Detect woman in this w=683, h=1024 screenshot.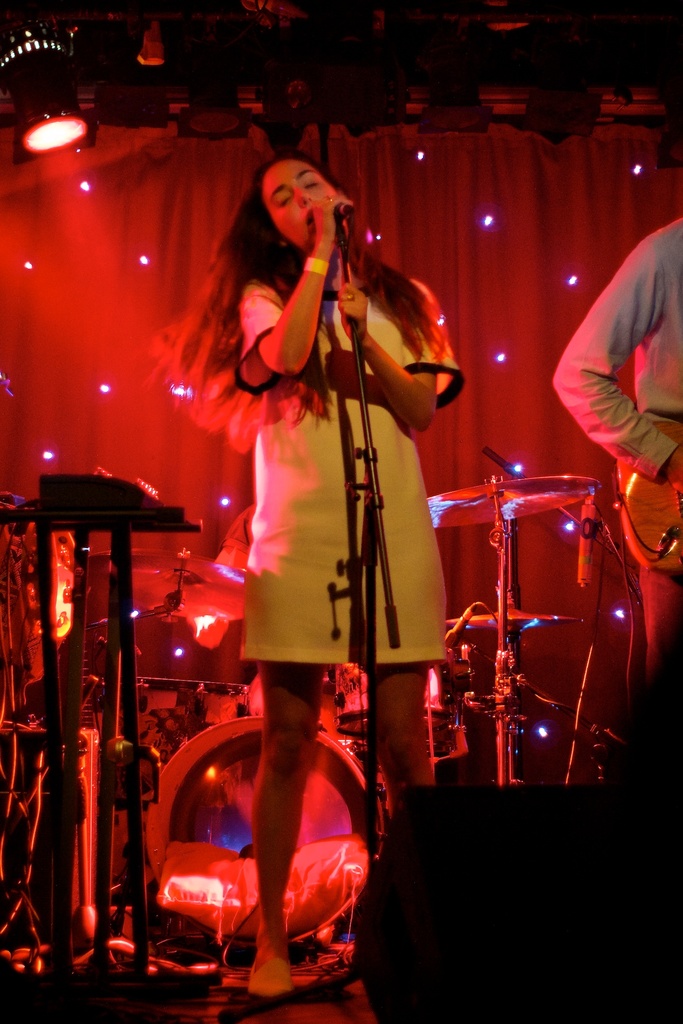
Detection: (140,143,475,1018).
